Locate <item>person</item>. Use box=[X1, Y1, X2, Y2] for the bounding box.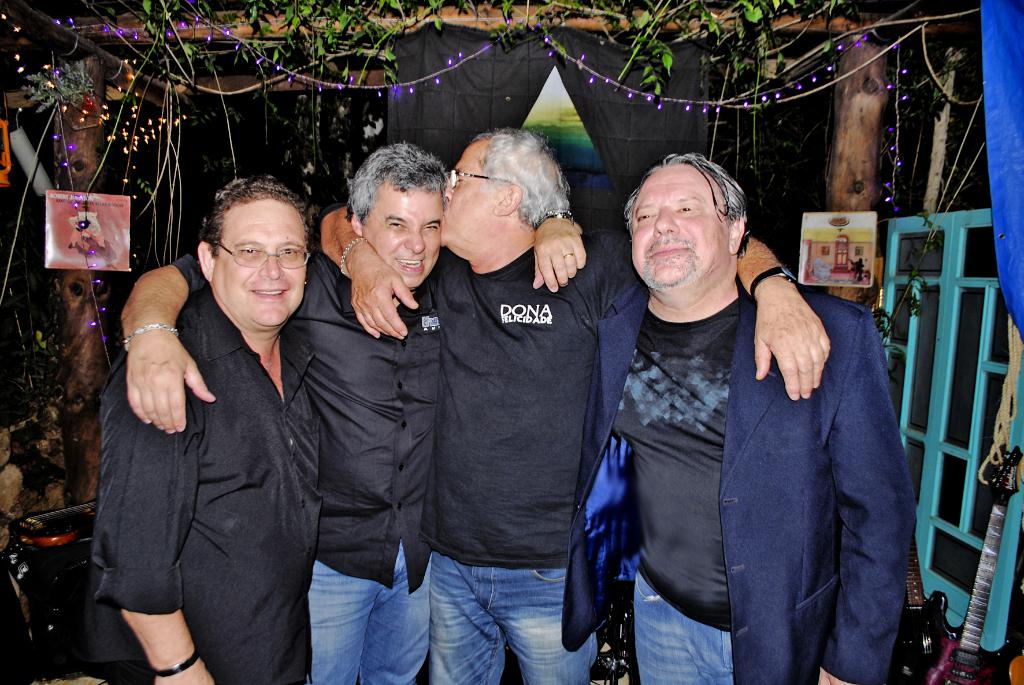
box=[93, 174, 320, 684].
